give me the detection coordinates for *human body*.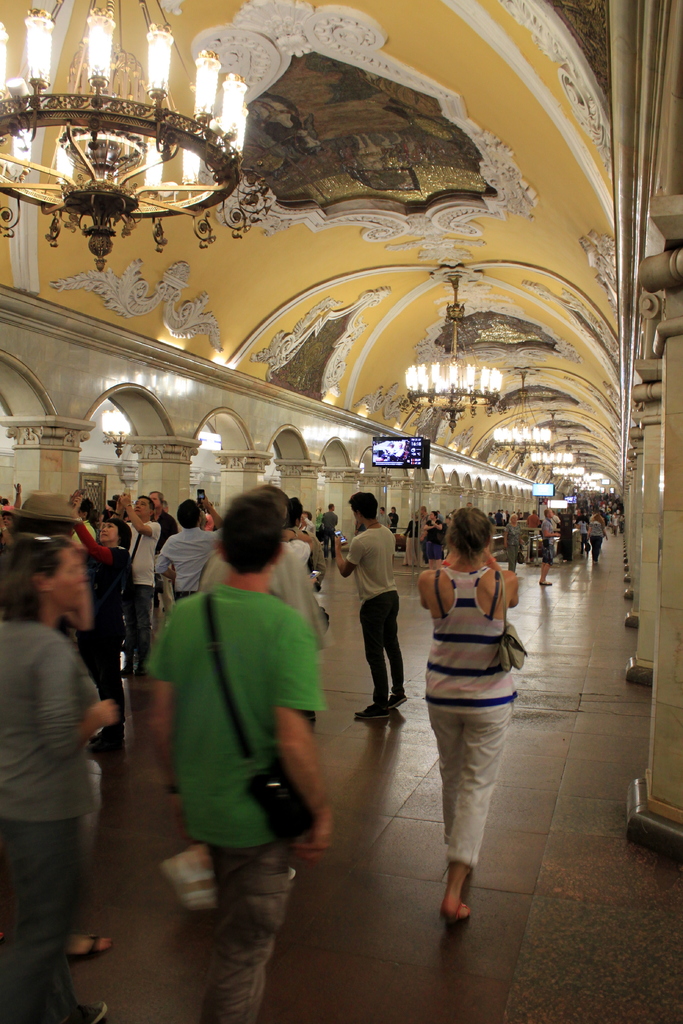
<bbox>88, 512, 140, 774</bbox>.
